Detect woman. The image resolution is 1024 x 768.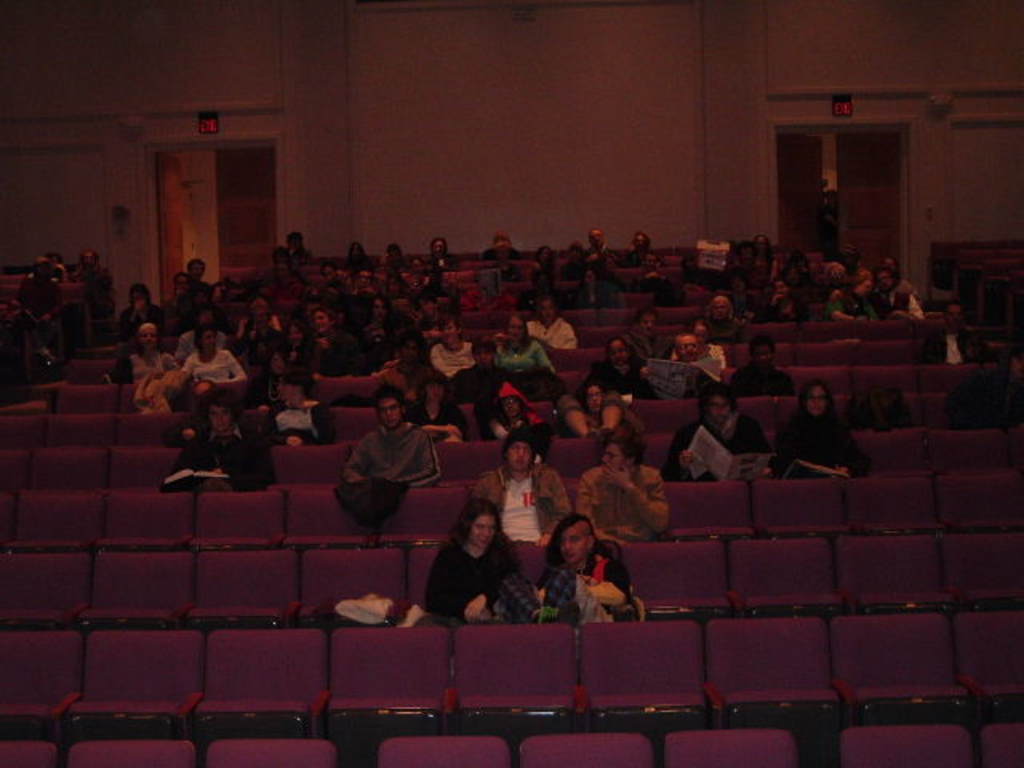
pyautogui.locateOnScreen(262, 325, 325, 403).
